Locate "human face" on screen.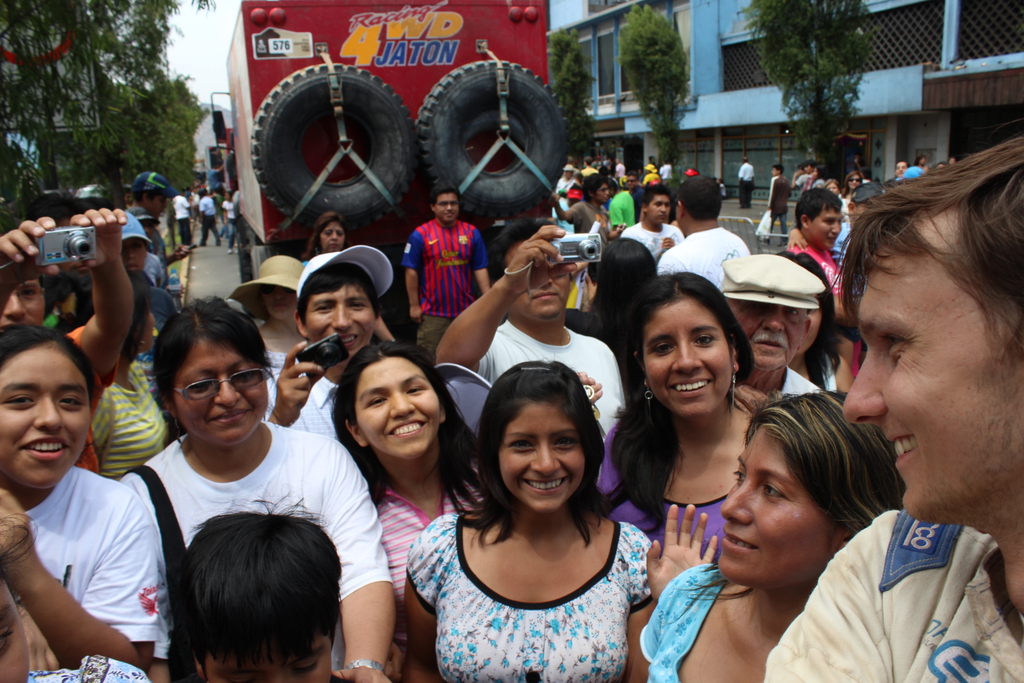
On screen at x1=0 y1=263 x2=47 y2=327.
